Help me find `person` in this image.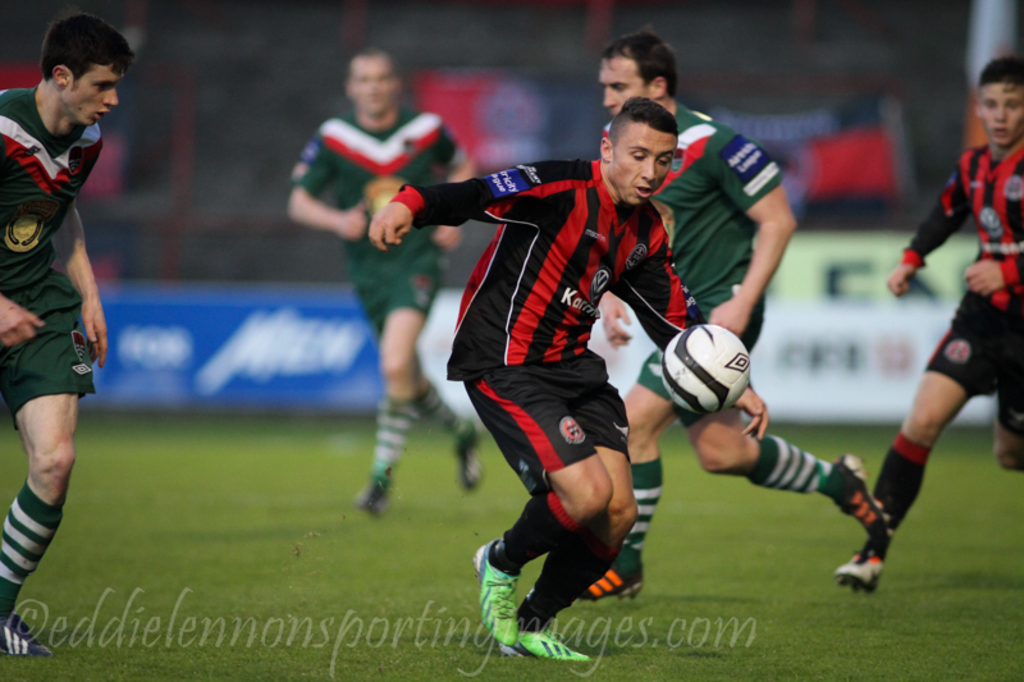
Found it: pyautogui.locateOnScreen(412, 72, 694, 681).
